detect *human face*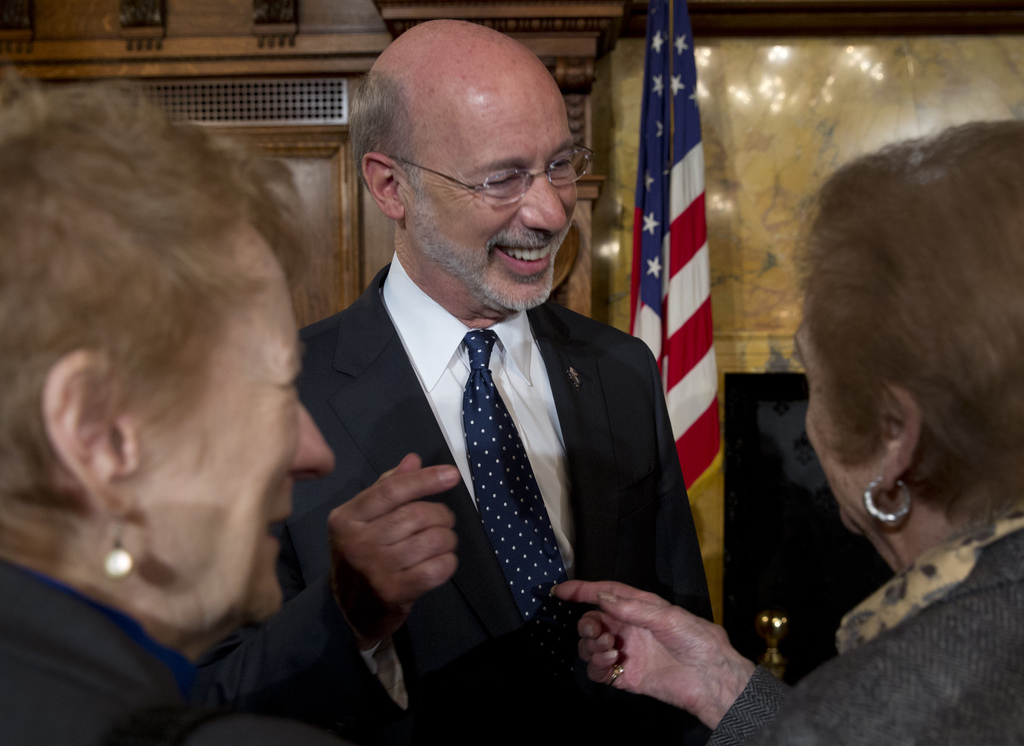
[left=399, top=69, right=578, bottom=307]
